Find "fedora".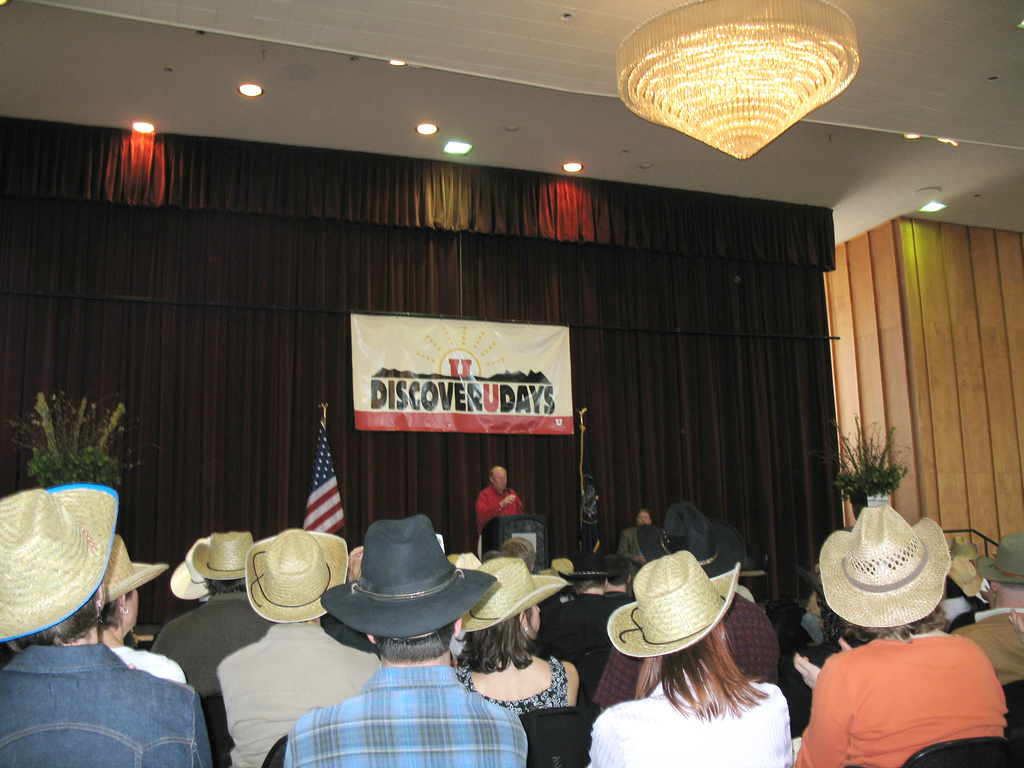
99,535,167,607.
